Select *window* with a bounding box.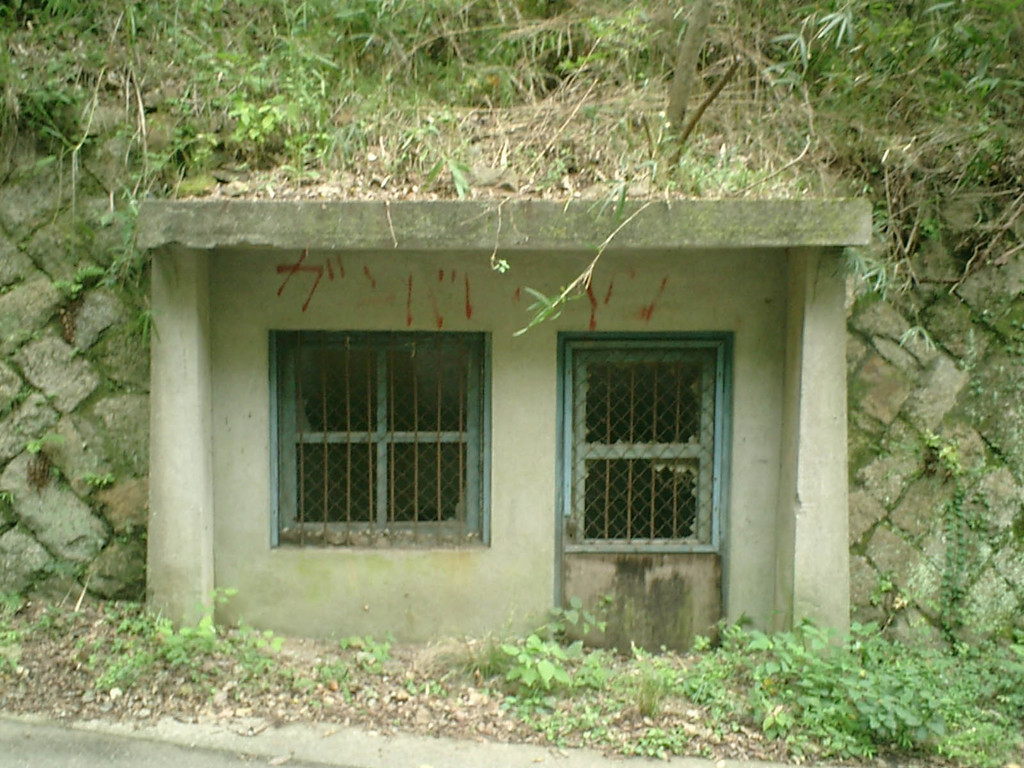
(x1=560, y1=343, x2=715, y2=538).
